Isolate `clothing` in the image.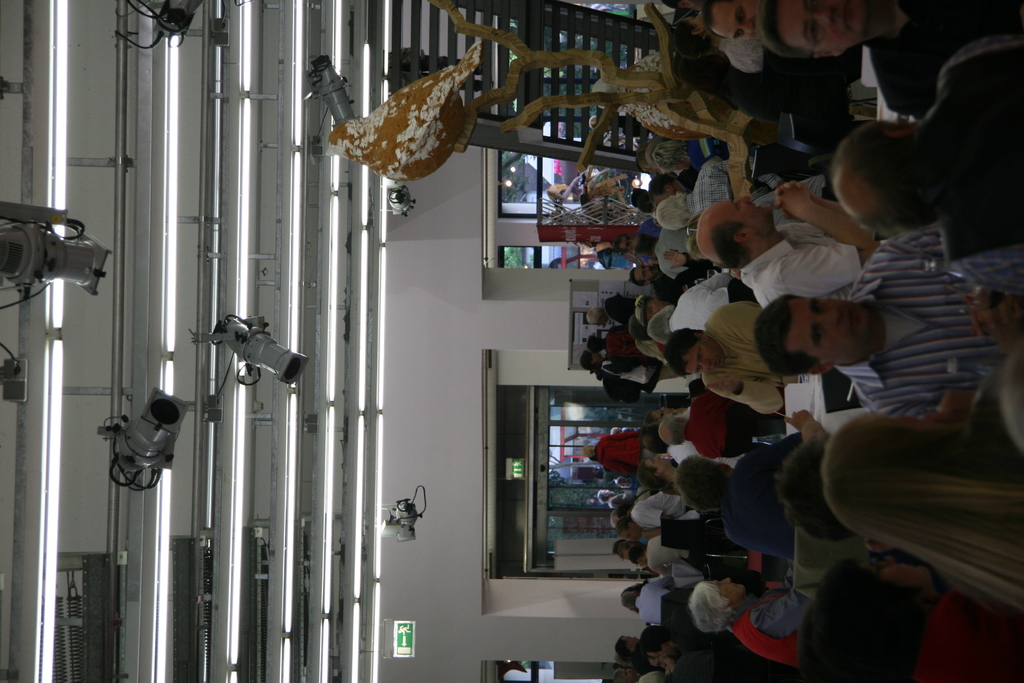
Isolated region: <region>603, 358, 669, 389</region>.
